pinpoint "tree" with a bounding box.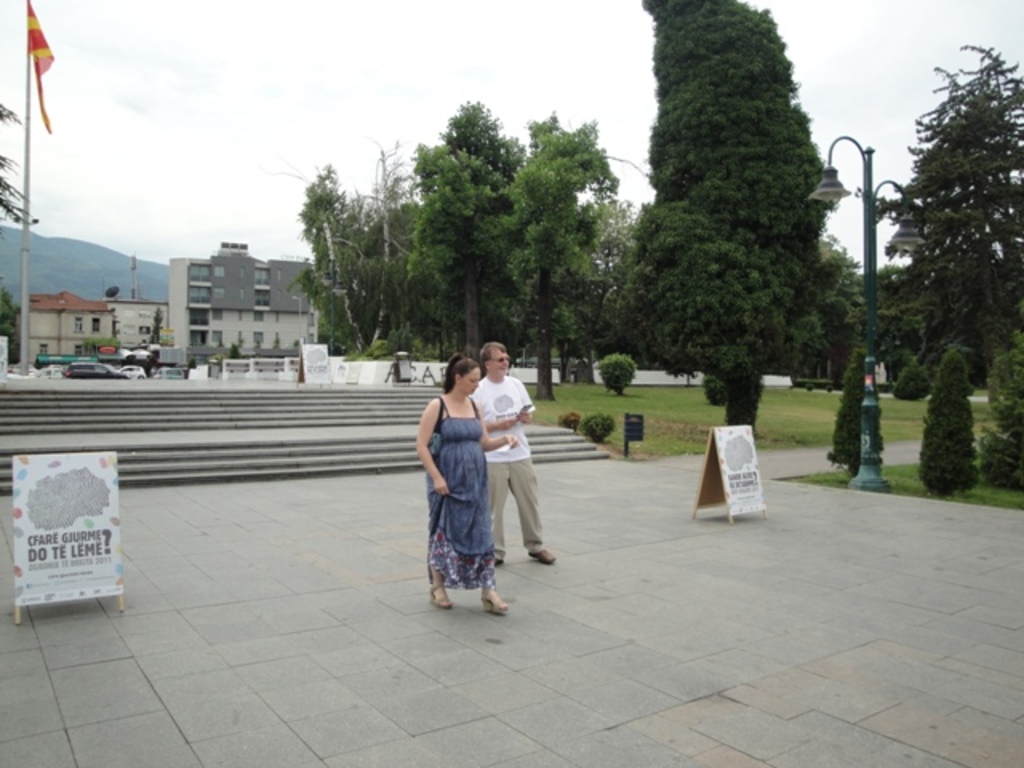
bbox=[856, 38, 1022, 398].
